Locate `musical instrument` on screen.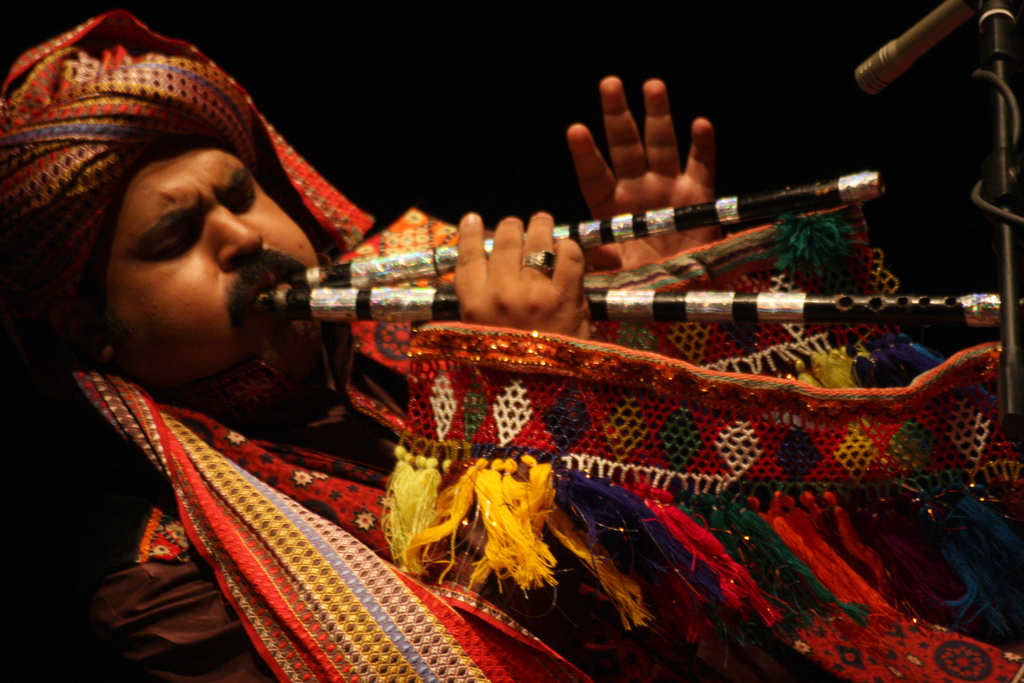
On screen at bbox=(274, 137, 908, 368).
